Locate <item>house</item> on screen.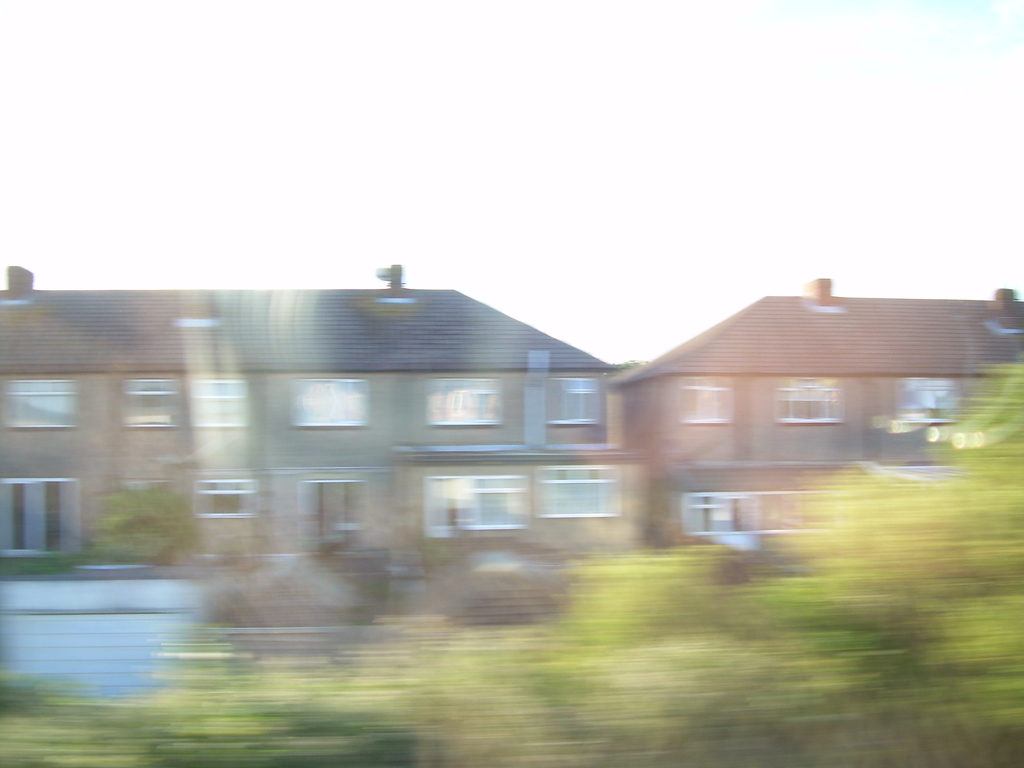
On screen at <region>604, 259, 1003, 516</region>.
